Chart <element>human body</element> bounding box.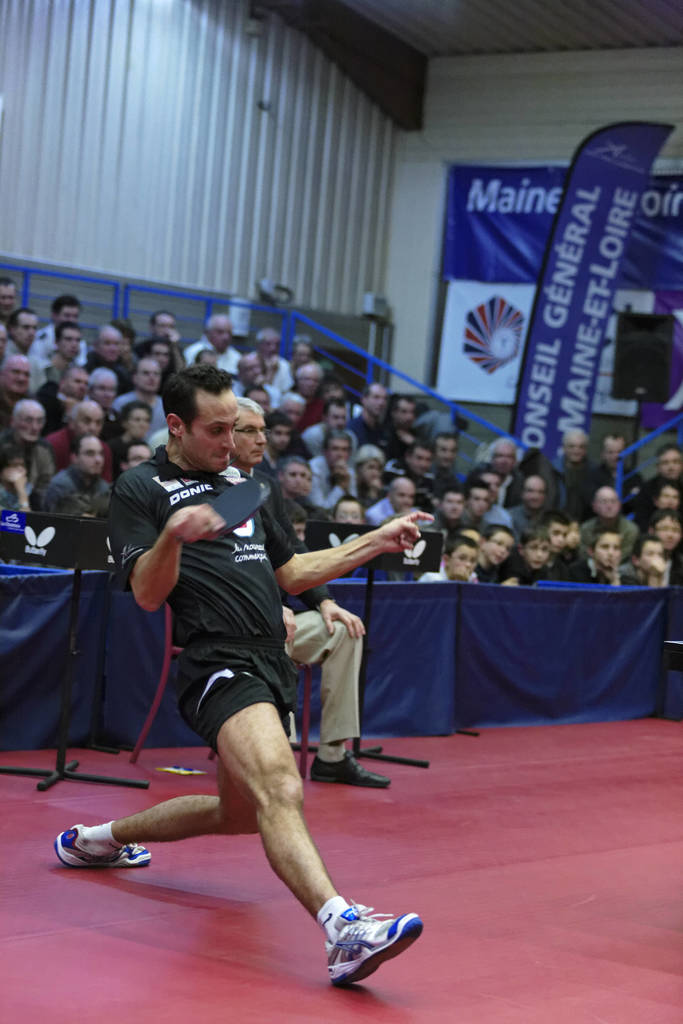
Charted: bbox=[236, 467, 391, 788].
